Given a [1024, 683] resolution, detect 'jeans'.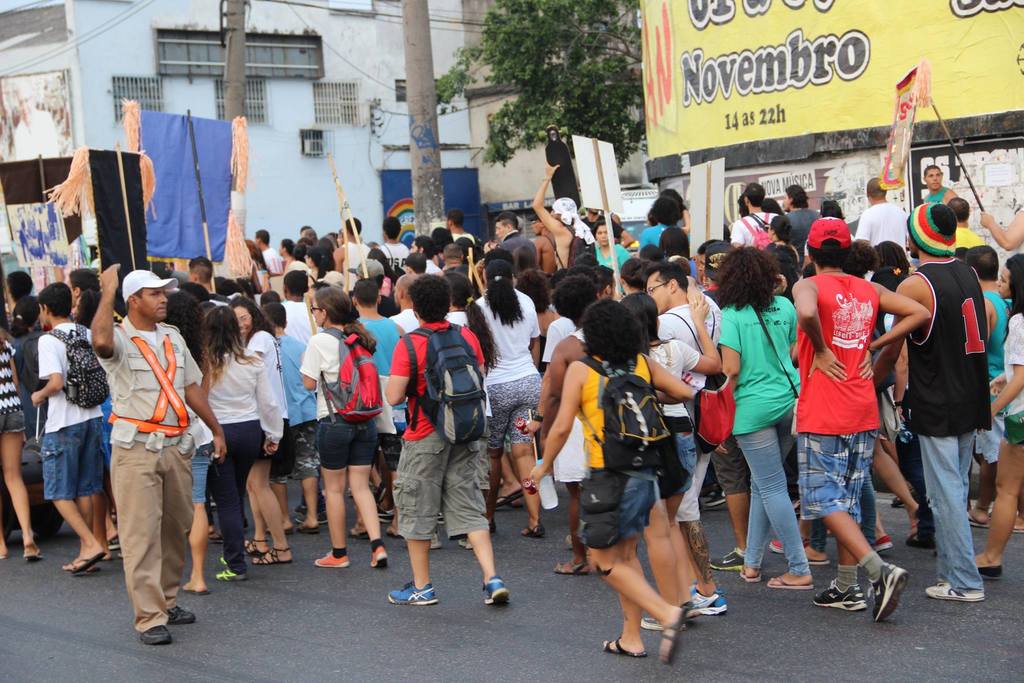
box=[313, 415, 379, 473].
